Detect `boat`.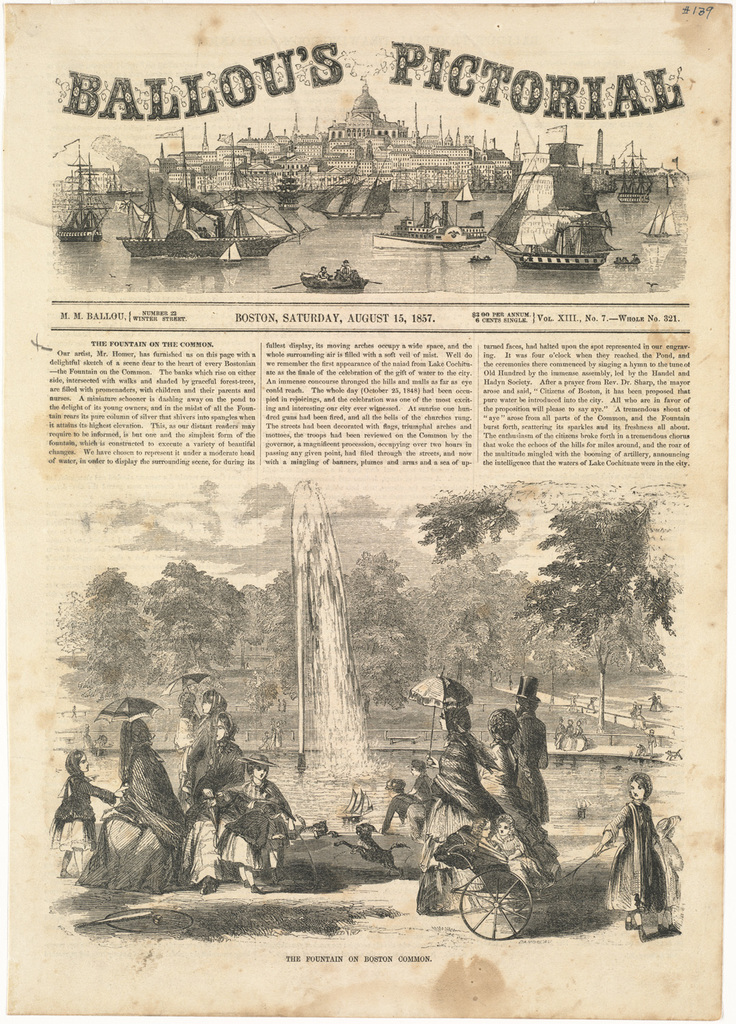
Detected at box=[482, 150, 649, 271].
